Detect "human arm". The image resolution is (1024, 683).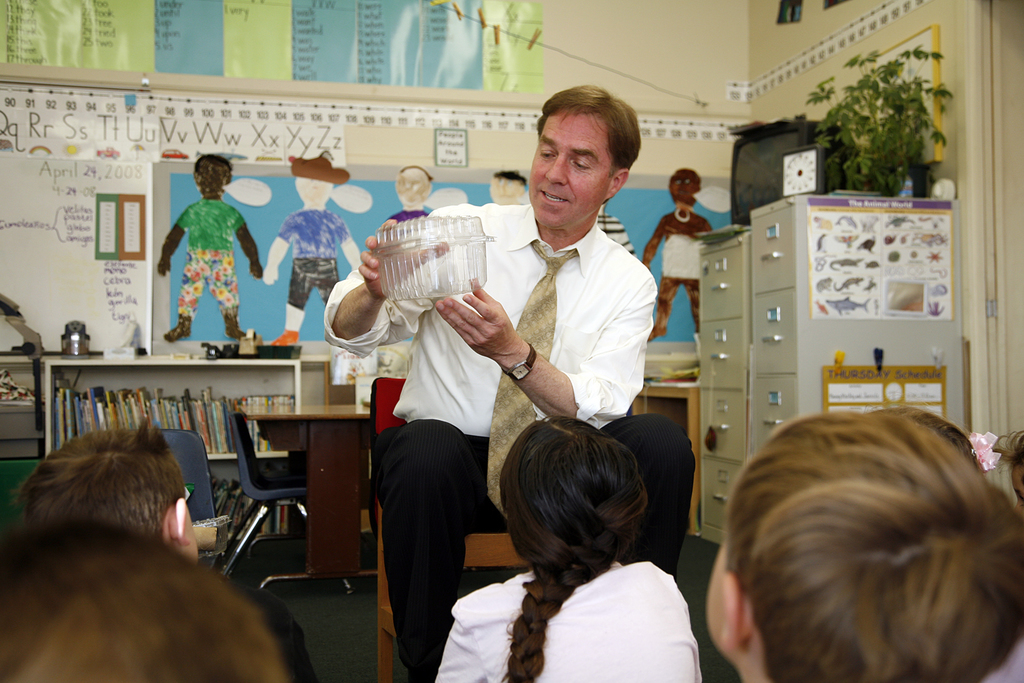
box=[261, 207, 301, 285].
